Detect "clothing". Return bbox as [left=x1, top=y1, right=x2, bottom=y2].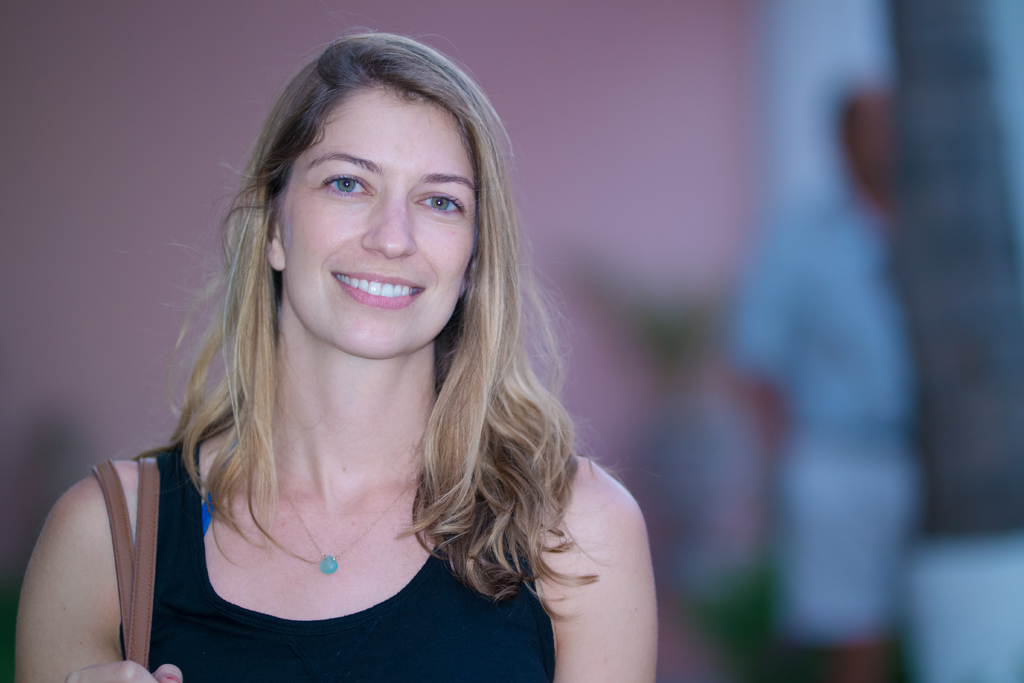
[left=89, top=317, right=602, bottom=666].
